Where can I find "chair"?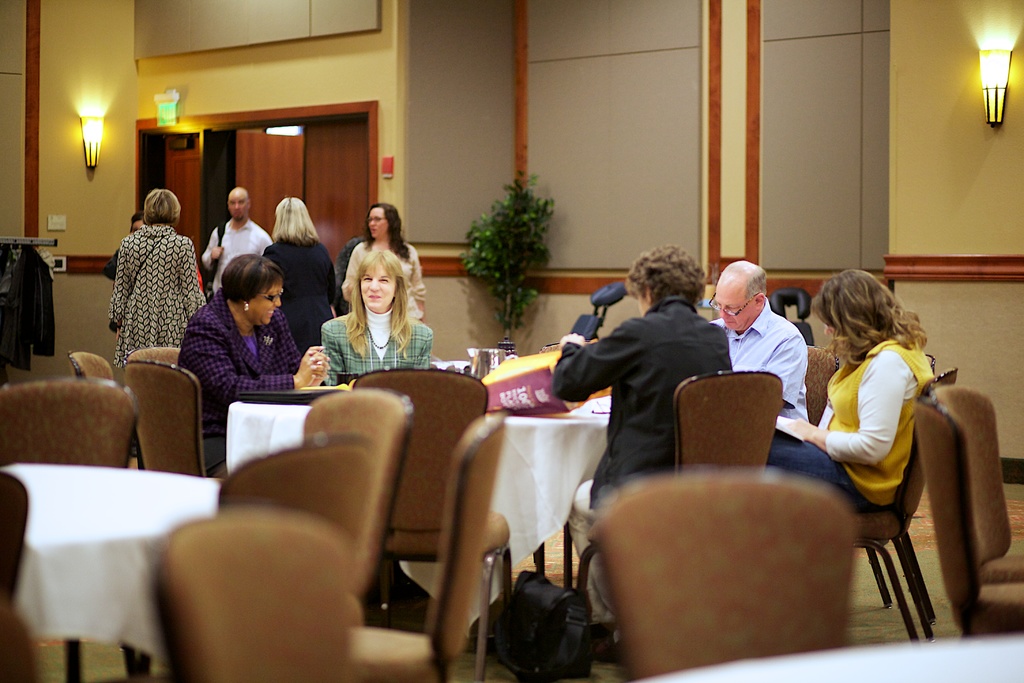
You can find it at rect(800, 341, 836, 431).
